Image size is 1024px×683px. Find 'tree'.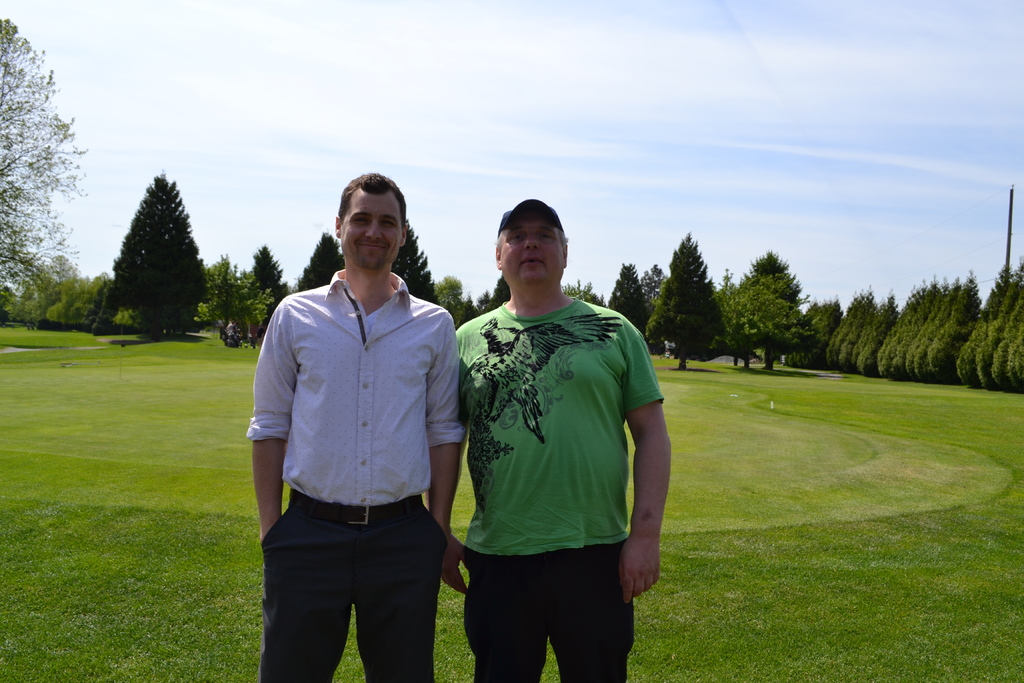
724/248/813/371.
